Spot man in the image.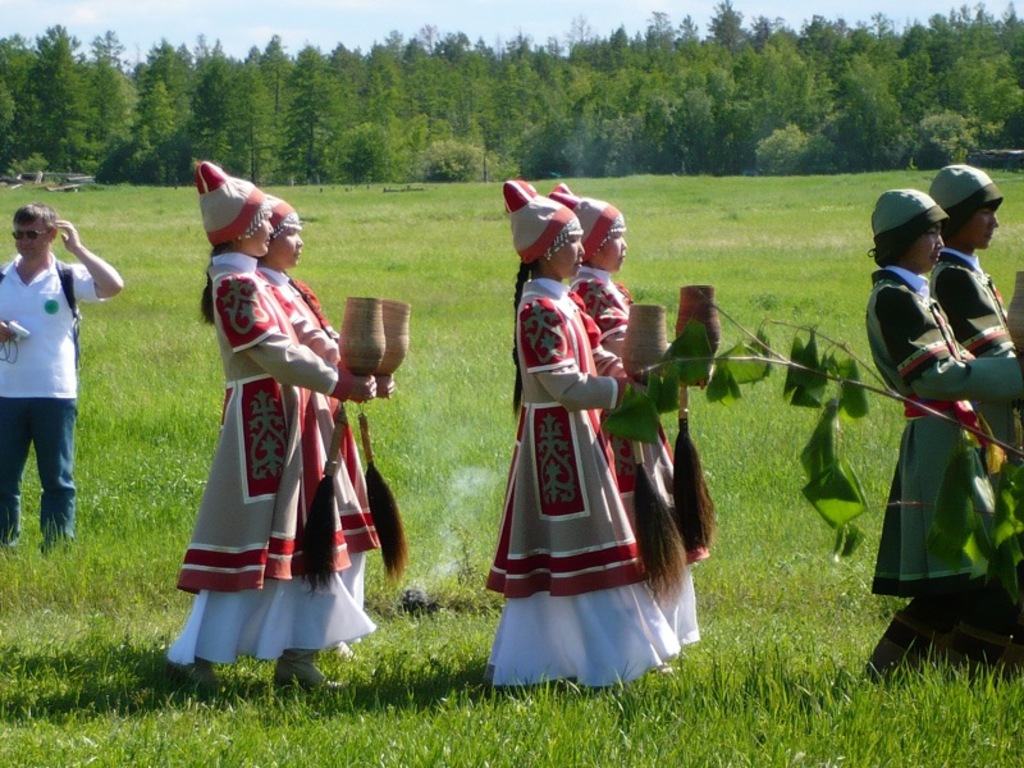
man found at <bbox>919, 163, 1023, 444</bbox>.
